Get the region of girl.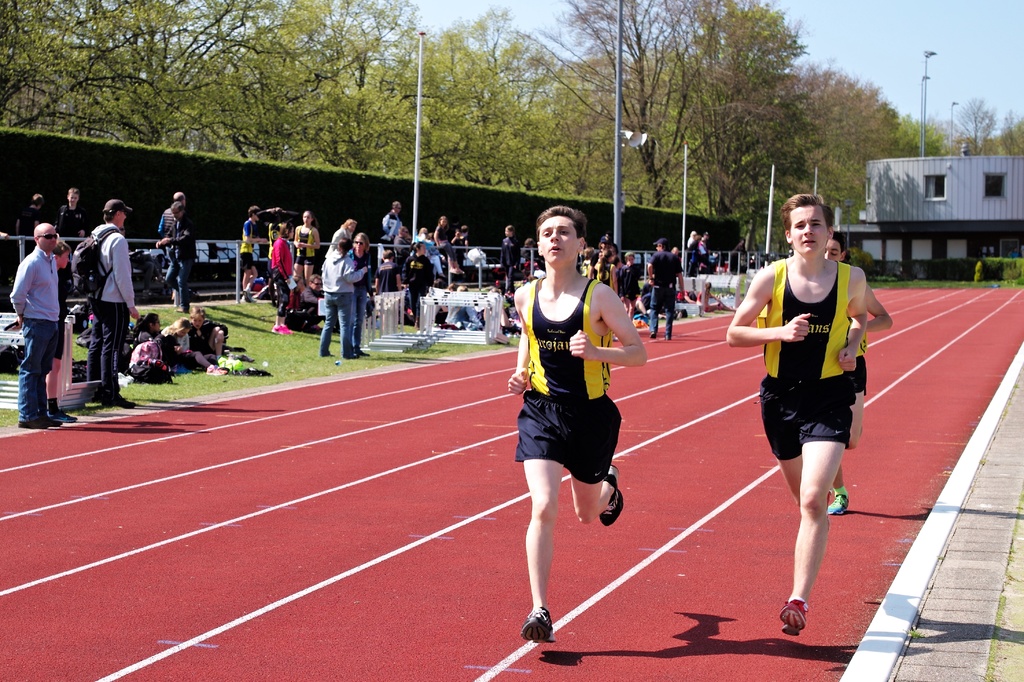
locate(292, 210, 321, 285).
